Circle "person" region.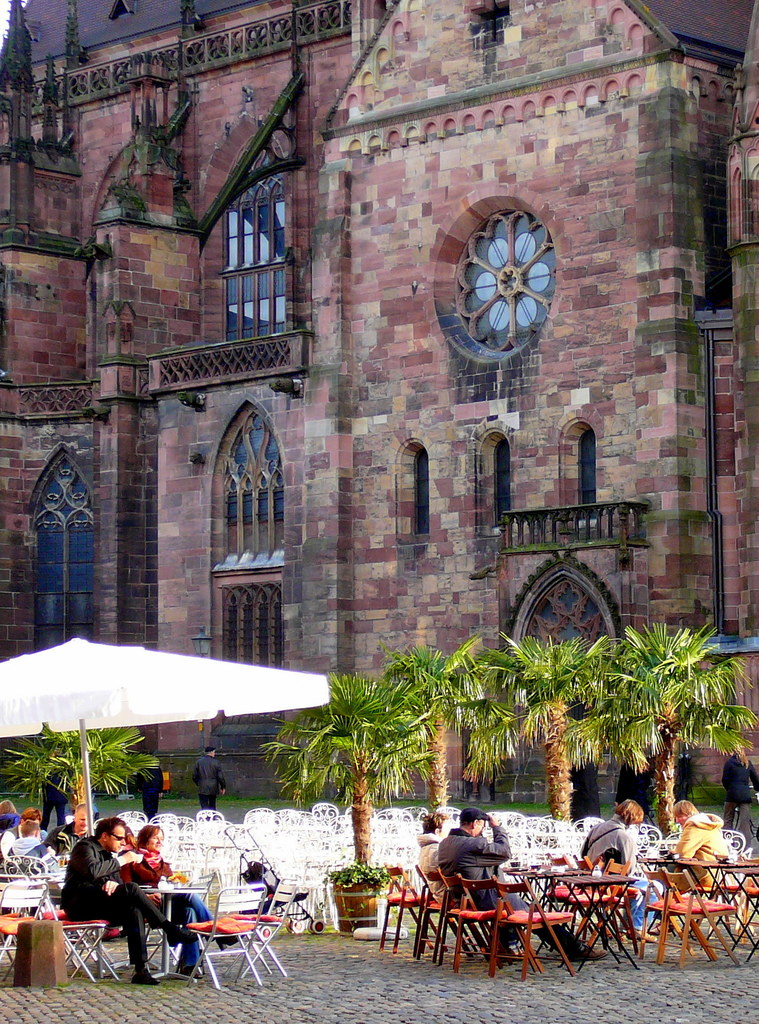
Region: Rect(0, 797, 9, 855).
